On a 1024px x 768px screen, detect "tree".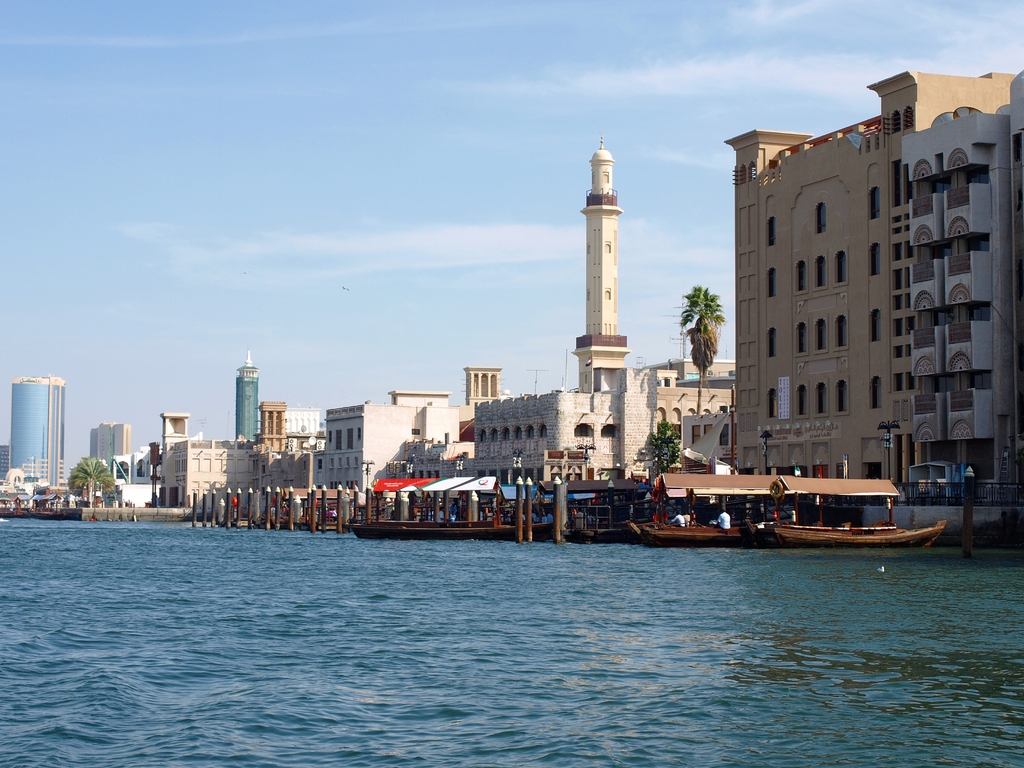
left=685, top=256, right=743, bottom=401.
